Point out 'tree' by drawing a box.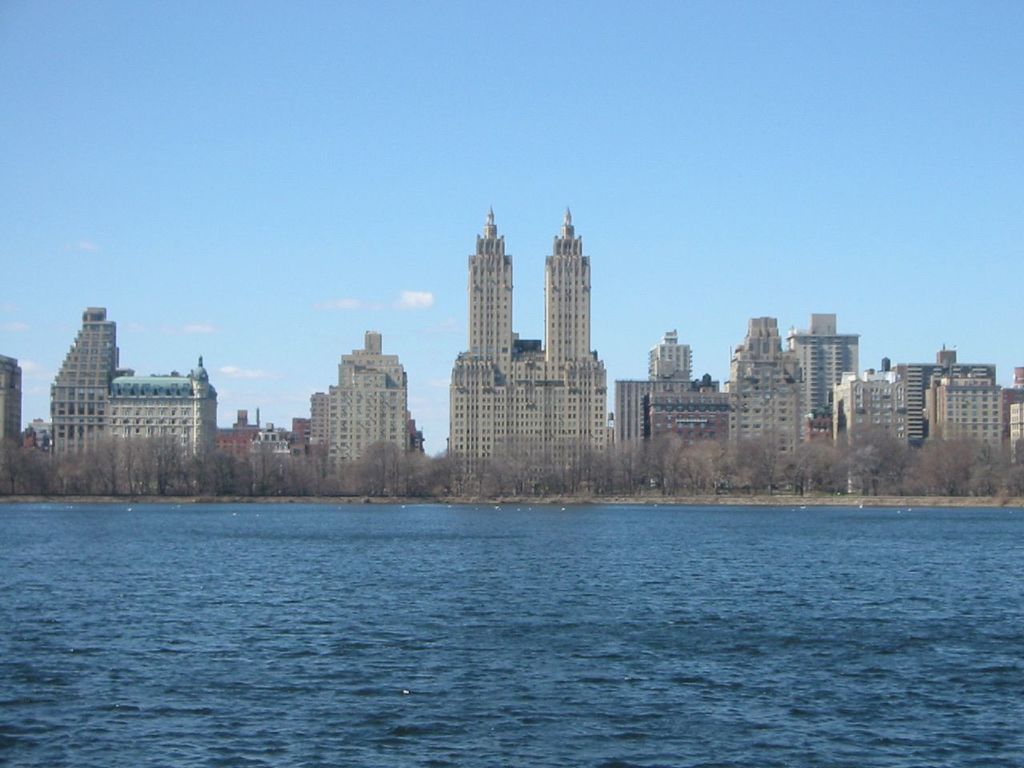
{"left": 224, "top": 443, "right": 252, "bottom": 499}.
